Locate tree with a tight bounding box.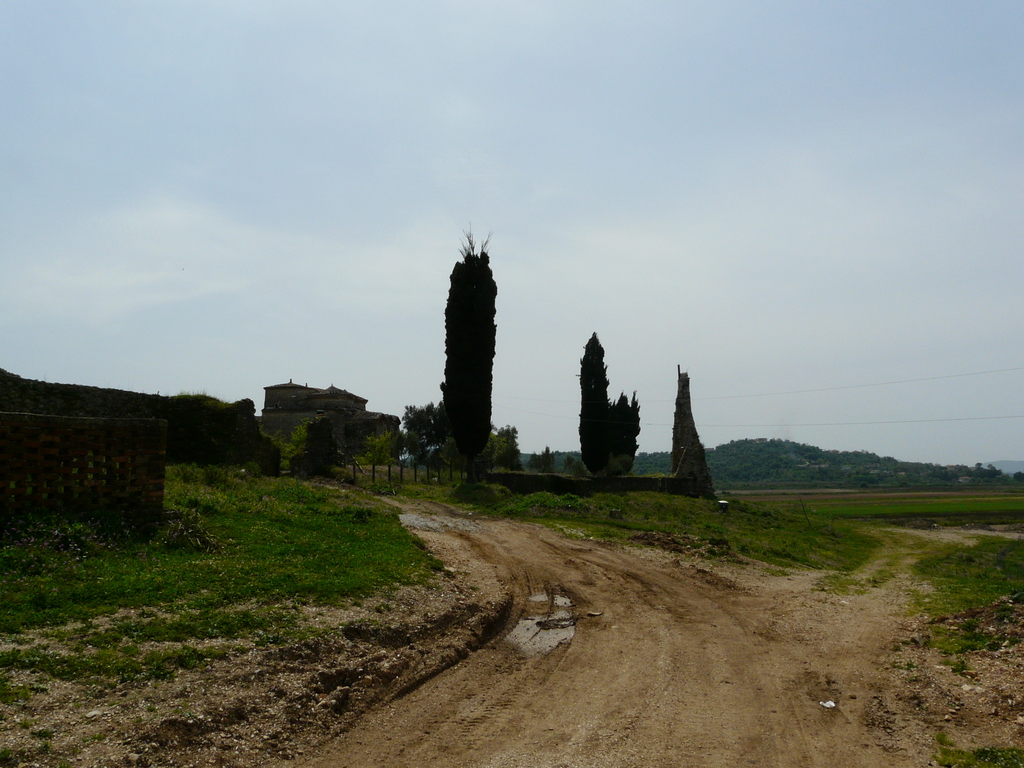
426/223/513/469.
